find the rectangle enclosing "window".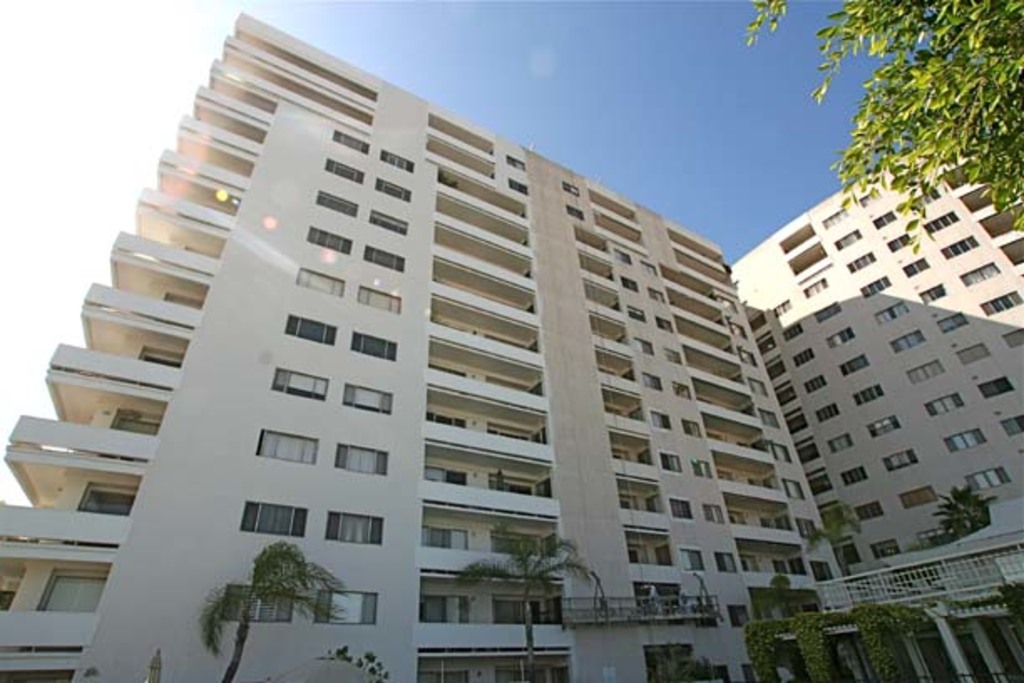
region(8, 567, 102, 631).
